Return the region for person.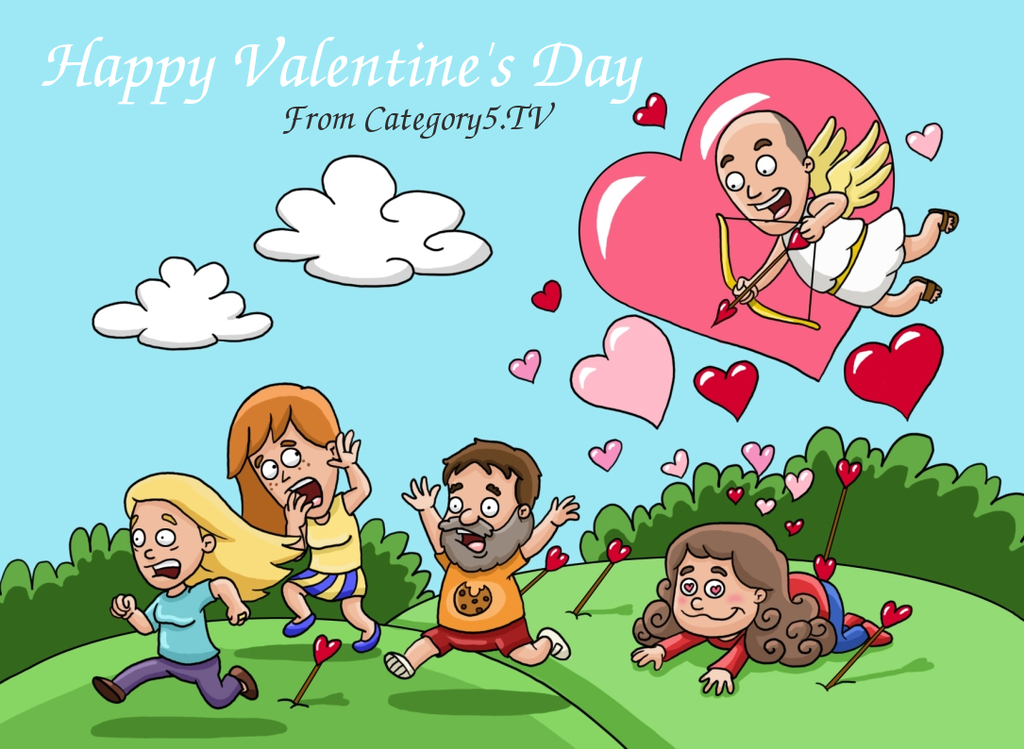
(left=633, top=518, right=892, bottom=701).
